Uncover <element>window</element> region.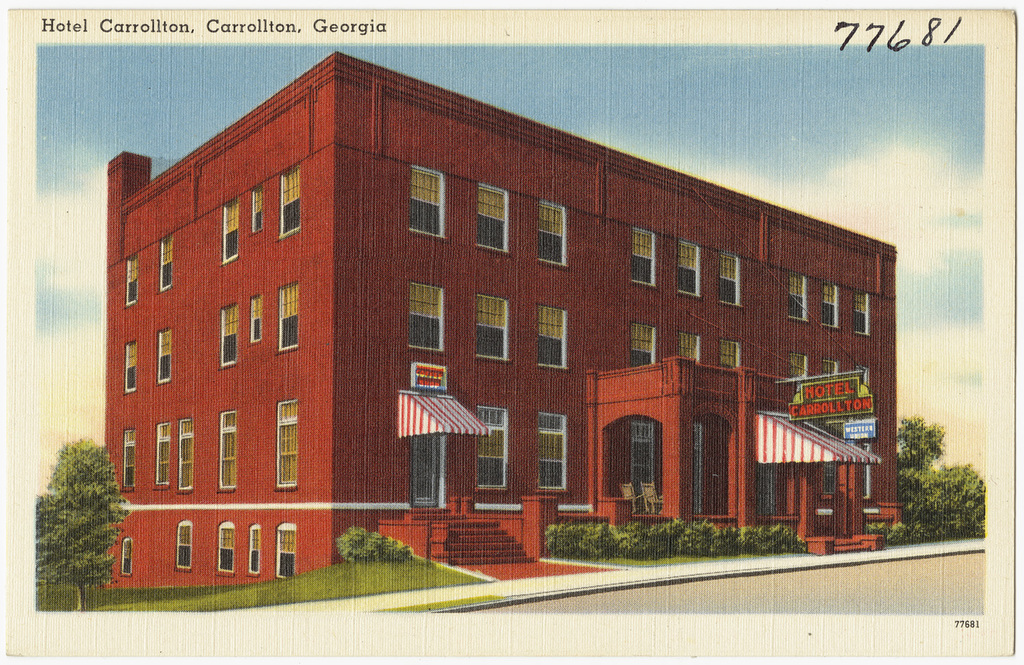
Uncovered: 825/361/836/376.
